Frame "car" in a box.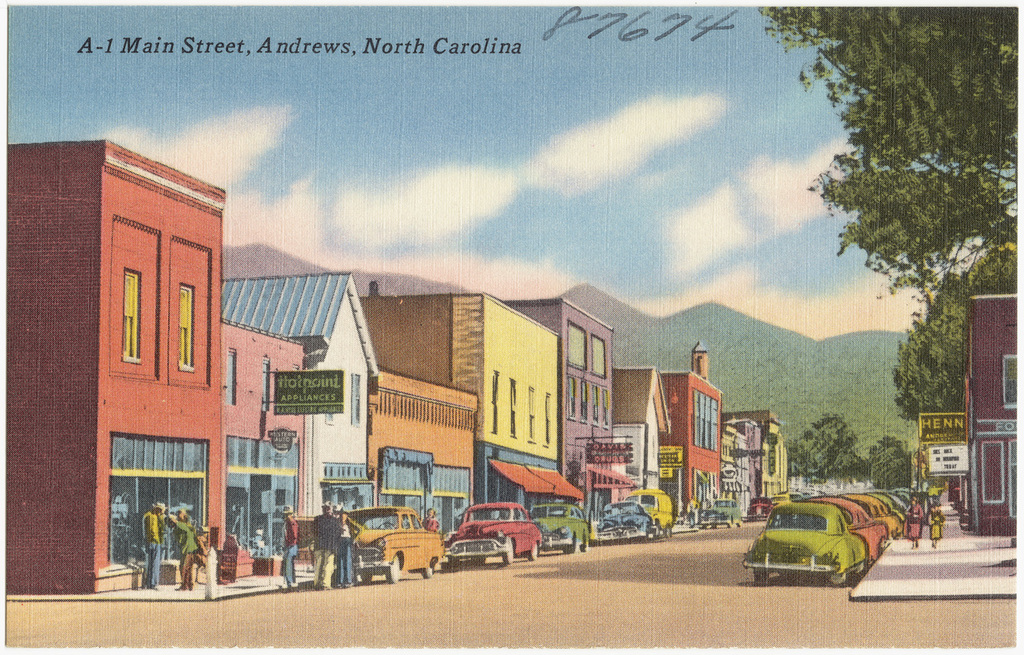
342:506:451:585.
